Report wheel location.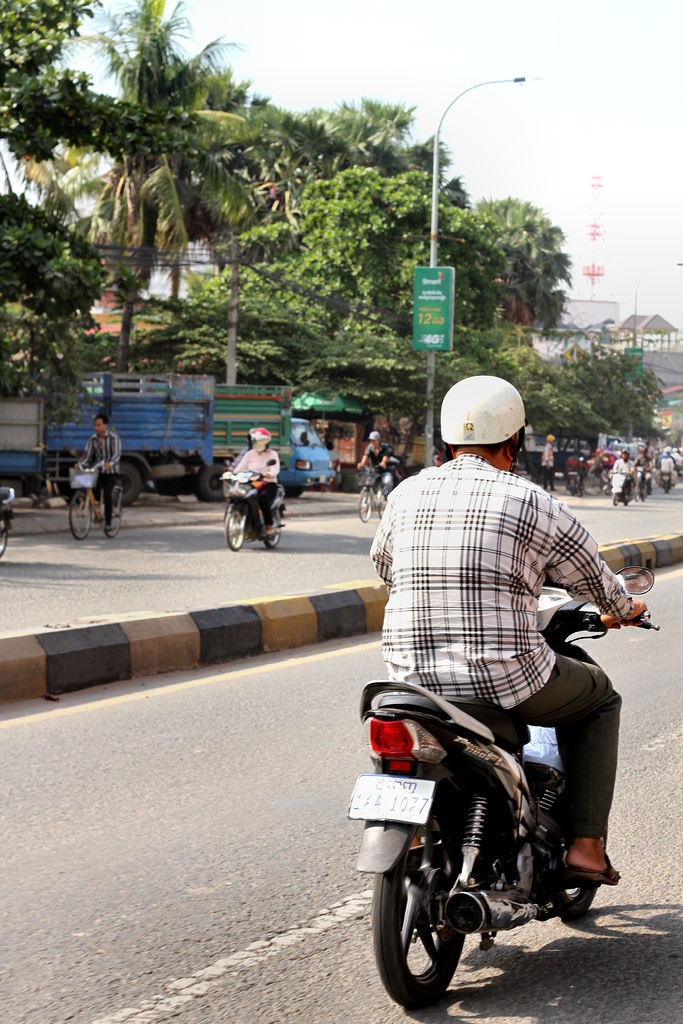
Report: (372,809,470,1005).
